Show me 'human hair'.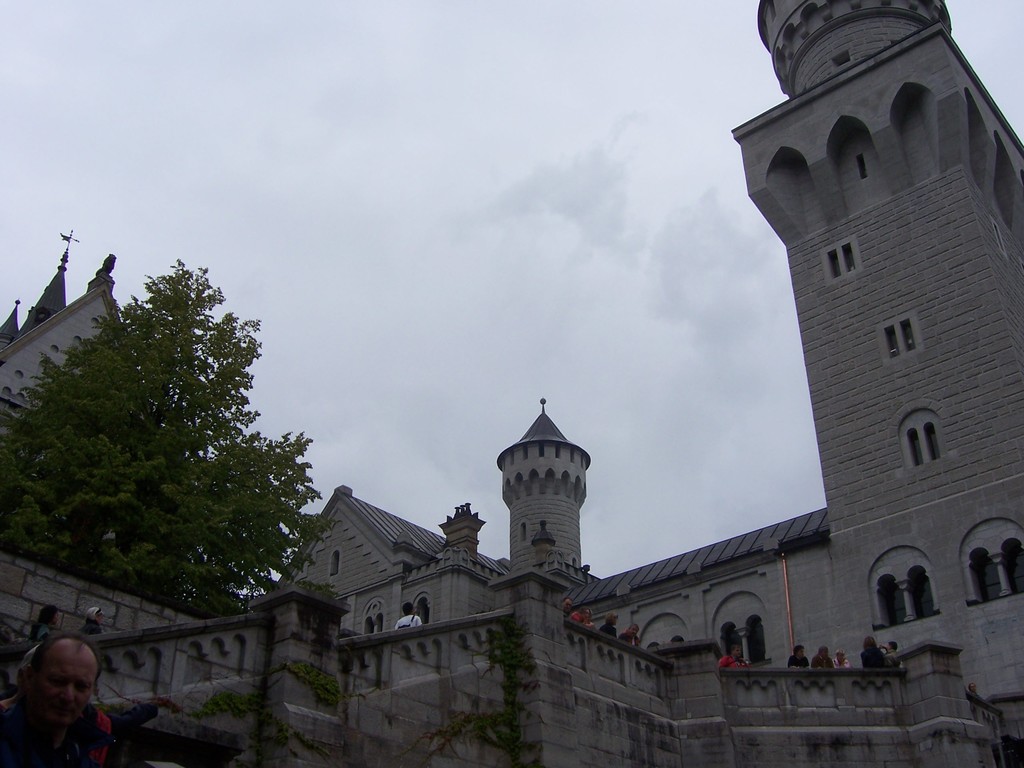
'human hair' is here: 834:648:844:658.
